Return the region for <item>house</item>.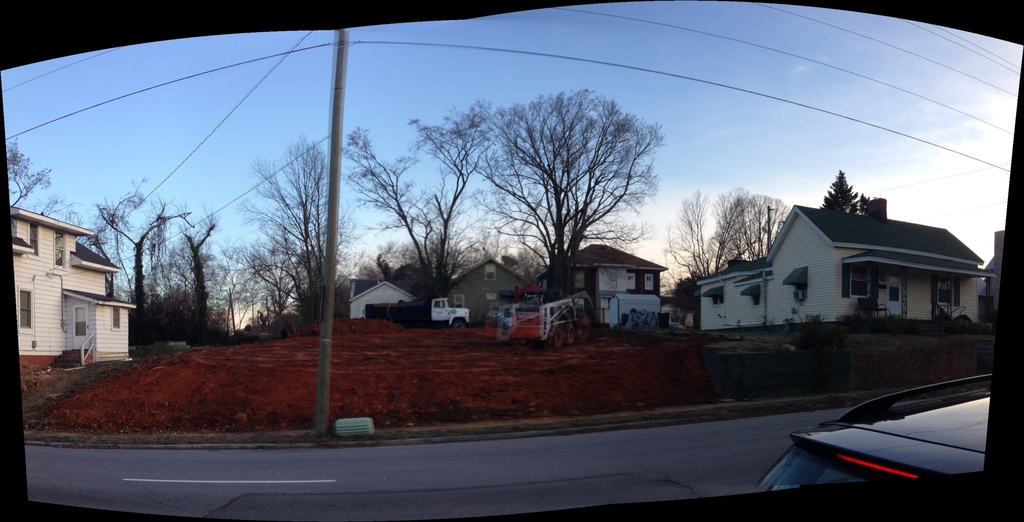
x1=10, y1=190, x2=138, y2=377.
